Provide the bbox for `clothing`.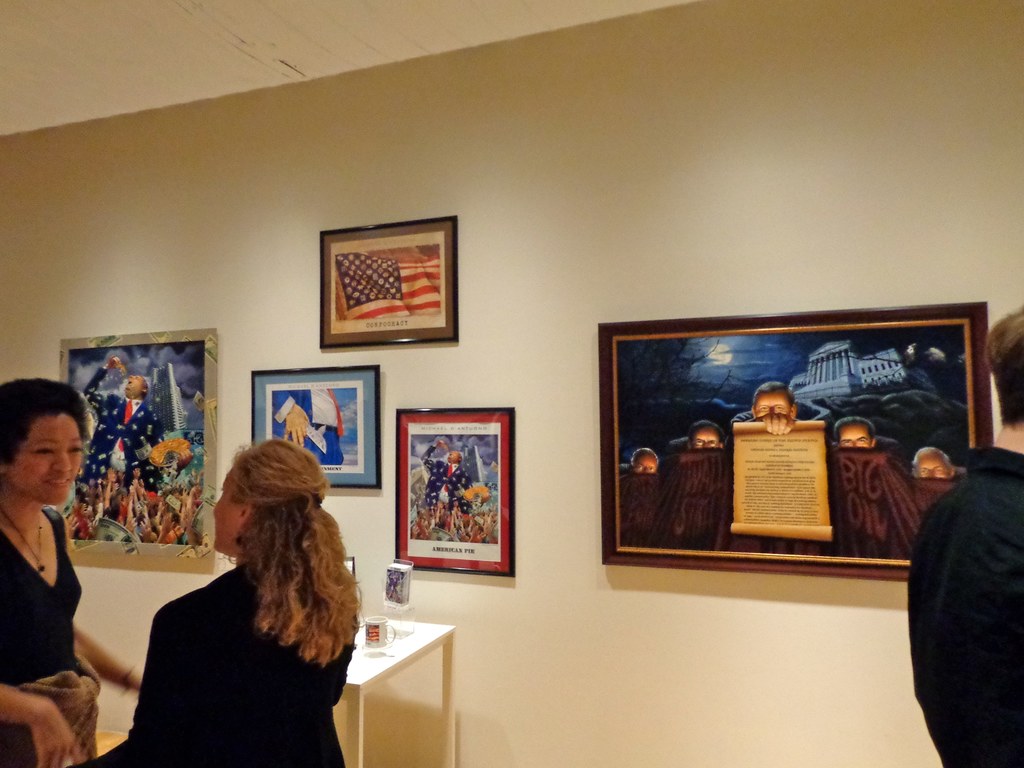
box(908, 447, 1023, 767).
